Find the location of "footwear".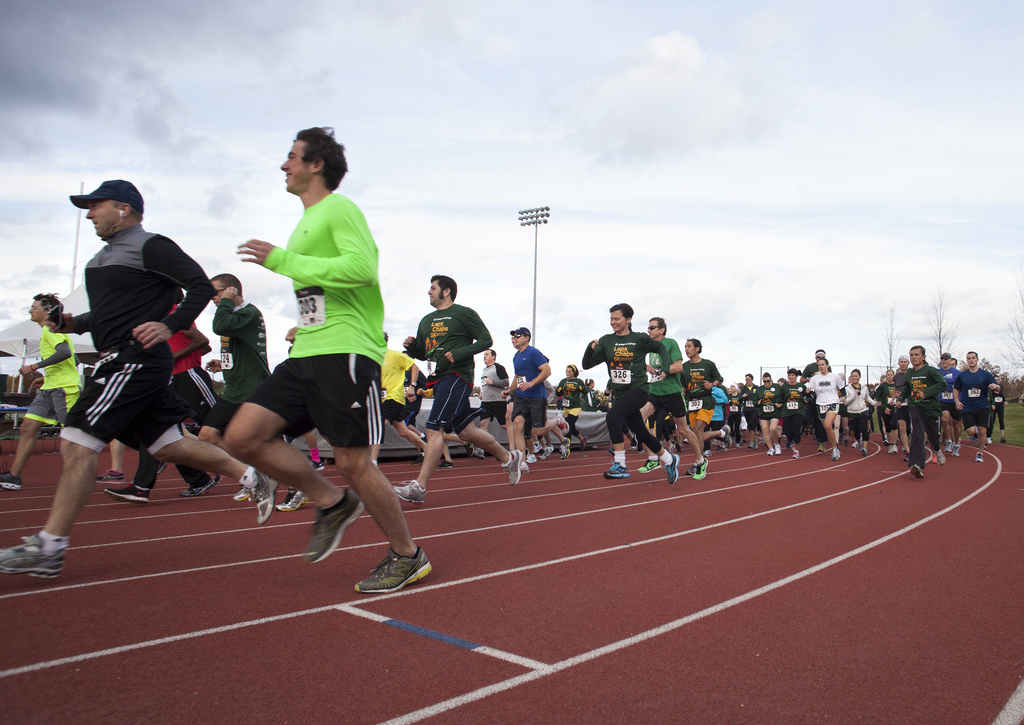
Location: 0,535,76,583.
